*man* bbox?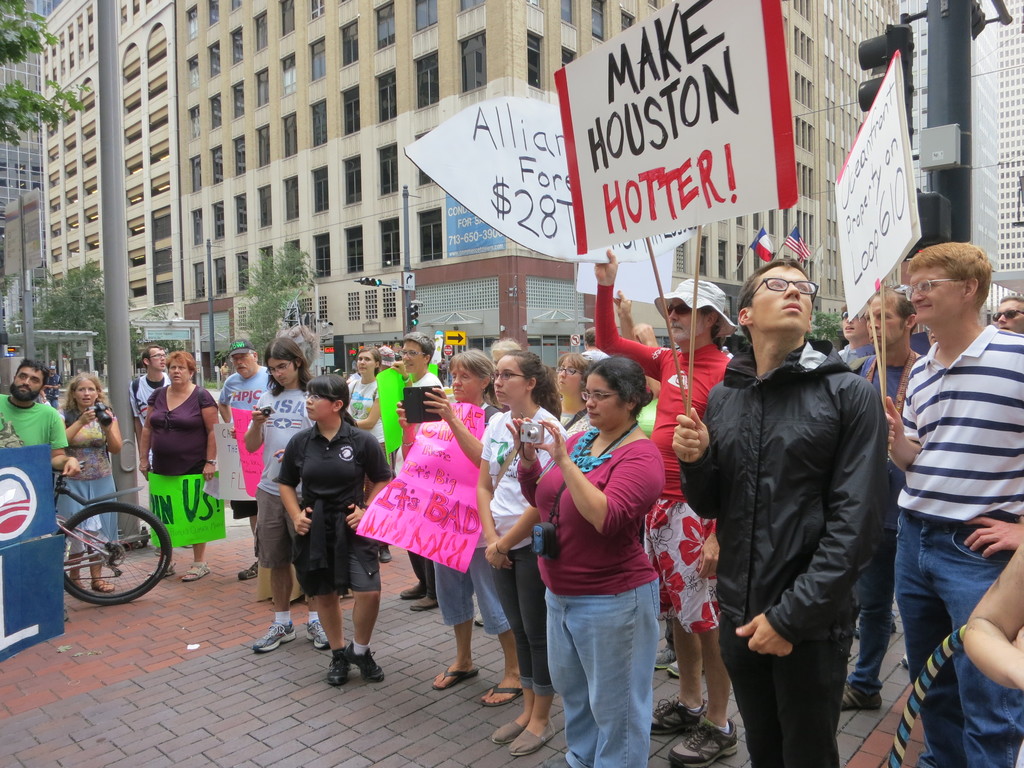
[996,295,1021,332]
